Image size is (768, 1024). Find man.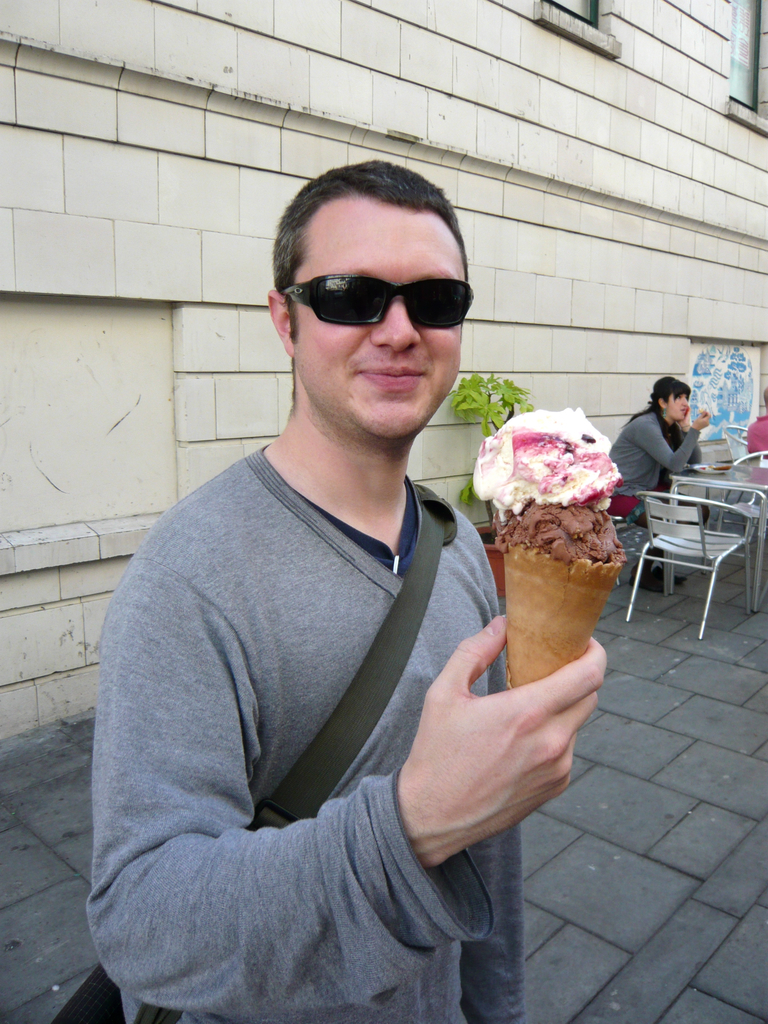
90, 138, 599, 1000.
